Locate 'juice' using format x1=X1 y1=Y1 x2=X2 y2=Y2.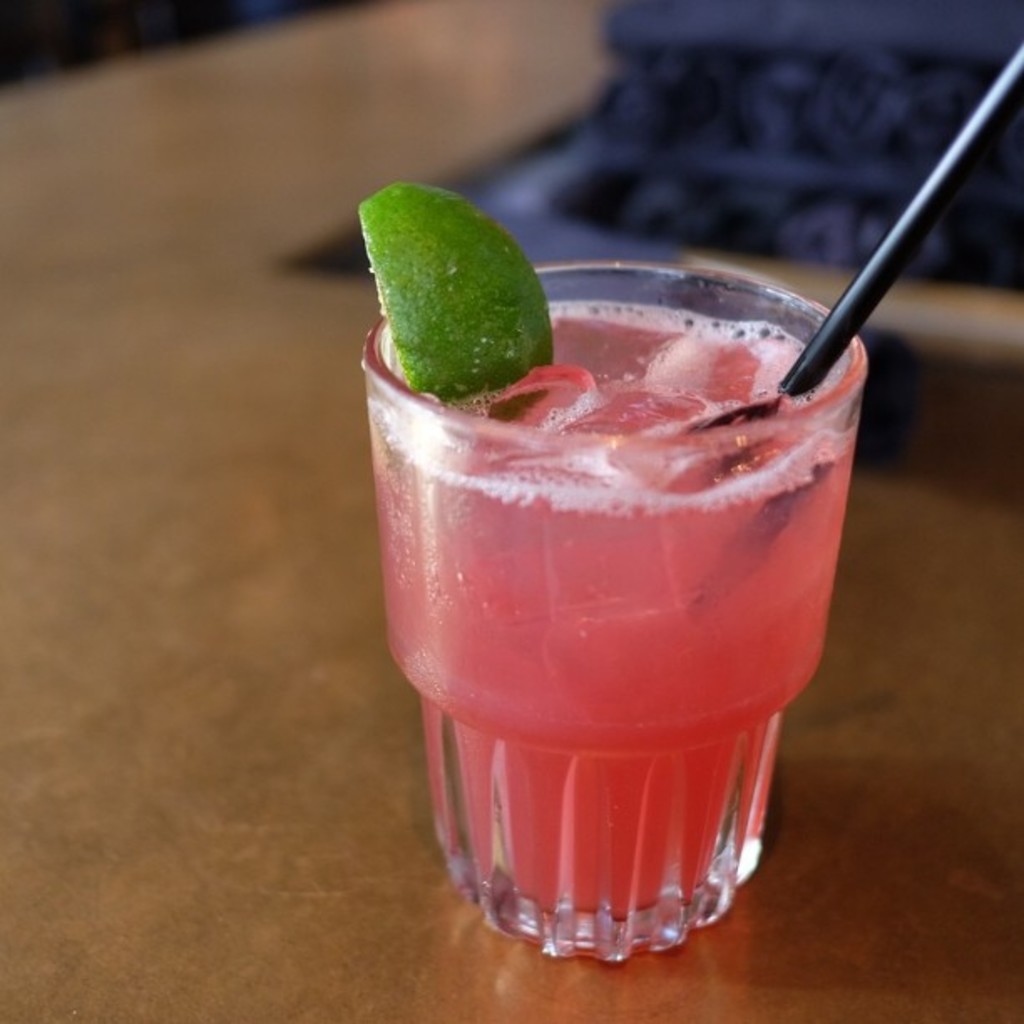
x1=381 y1=296 x2=868 y2=965.
